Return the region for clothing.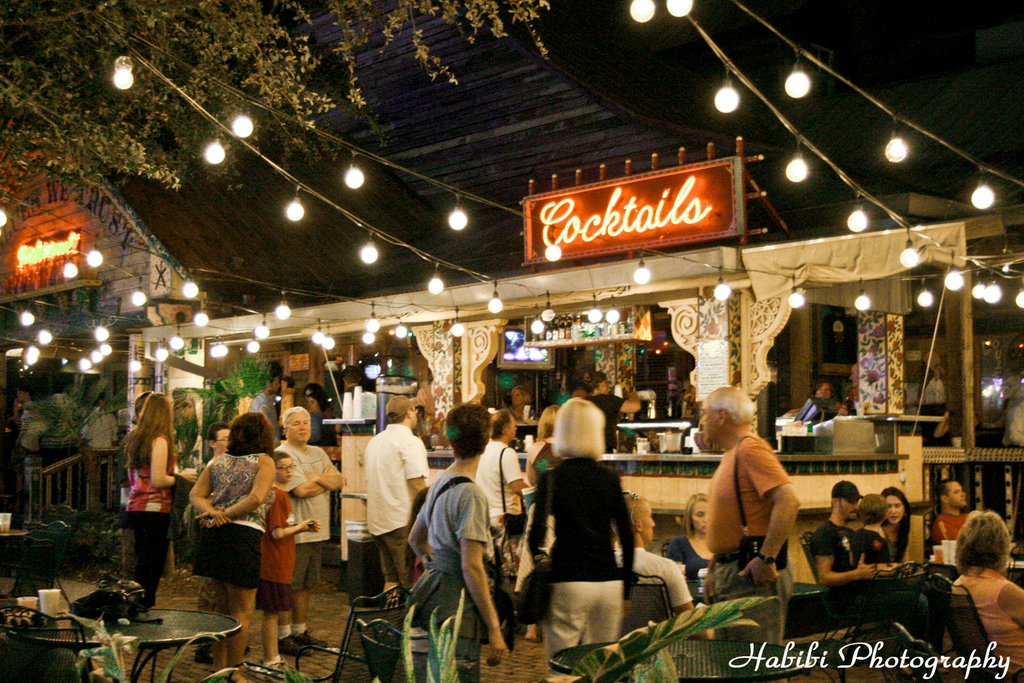
pyautogui.locateOnScreen(598, 393, 634, 448).
